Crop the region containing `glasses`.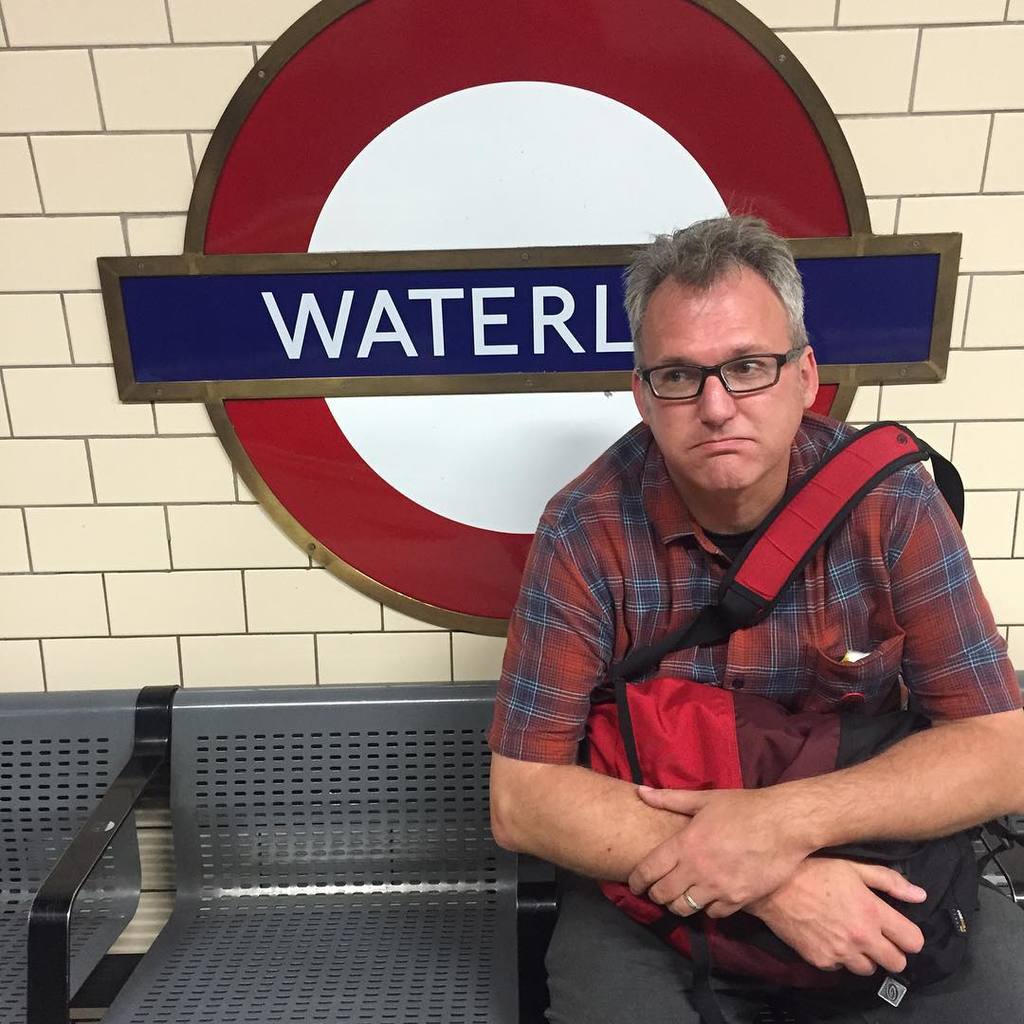
Crop region: x1=649, y1=351, x2=815, y2=412.
